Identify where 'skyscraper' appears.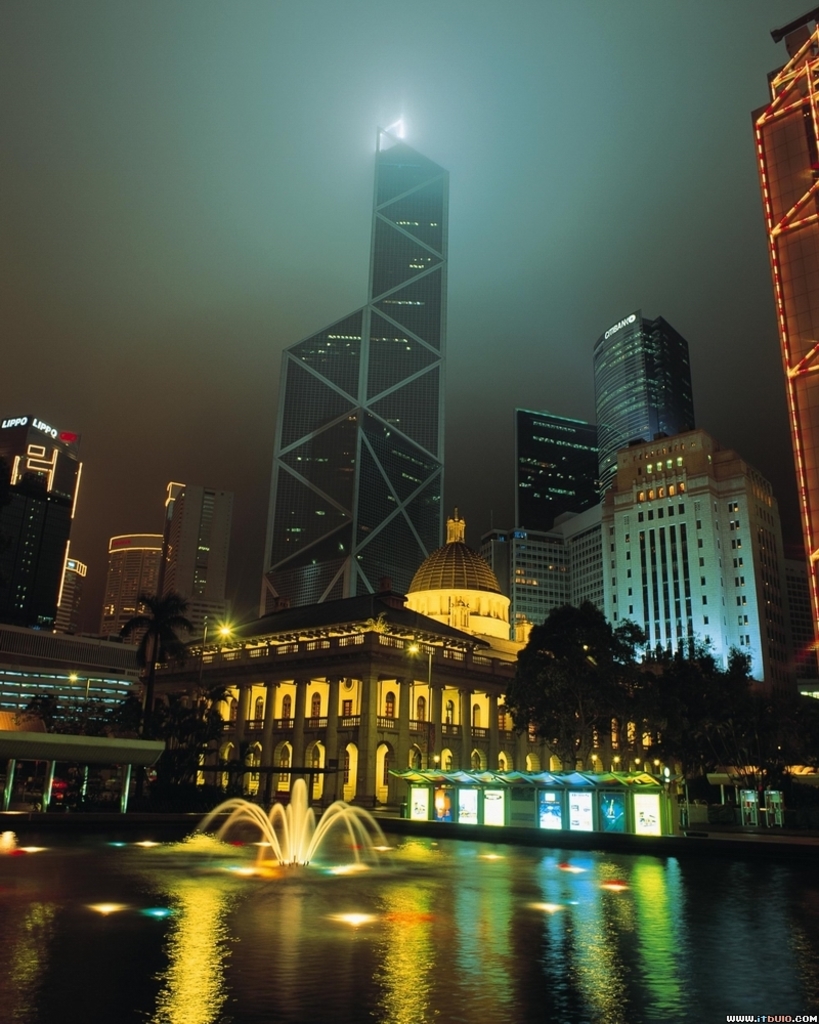
Appears at [241, 59, 474, 667].
